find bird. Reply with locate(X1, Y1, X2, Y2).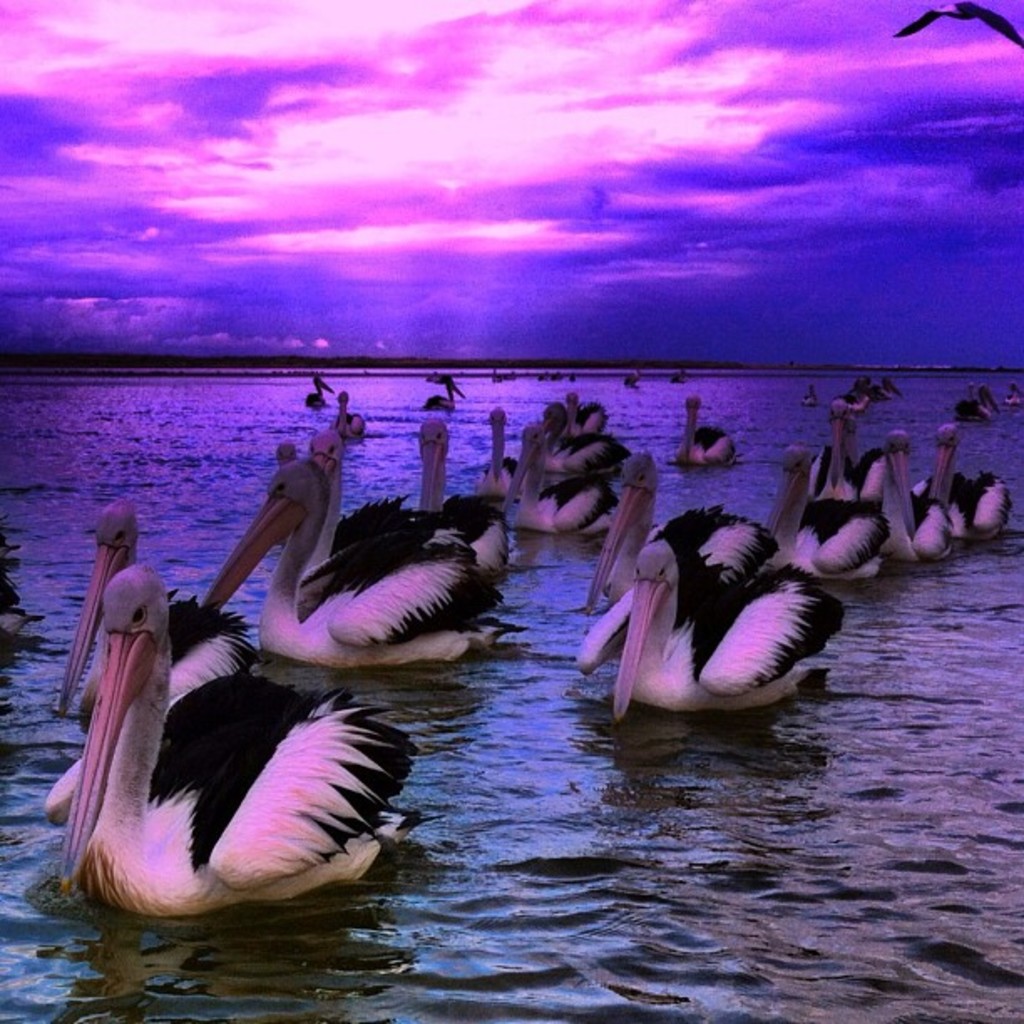
locate(885, 0, 1022, 47).
